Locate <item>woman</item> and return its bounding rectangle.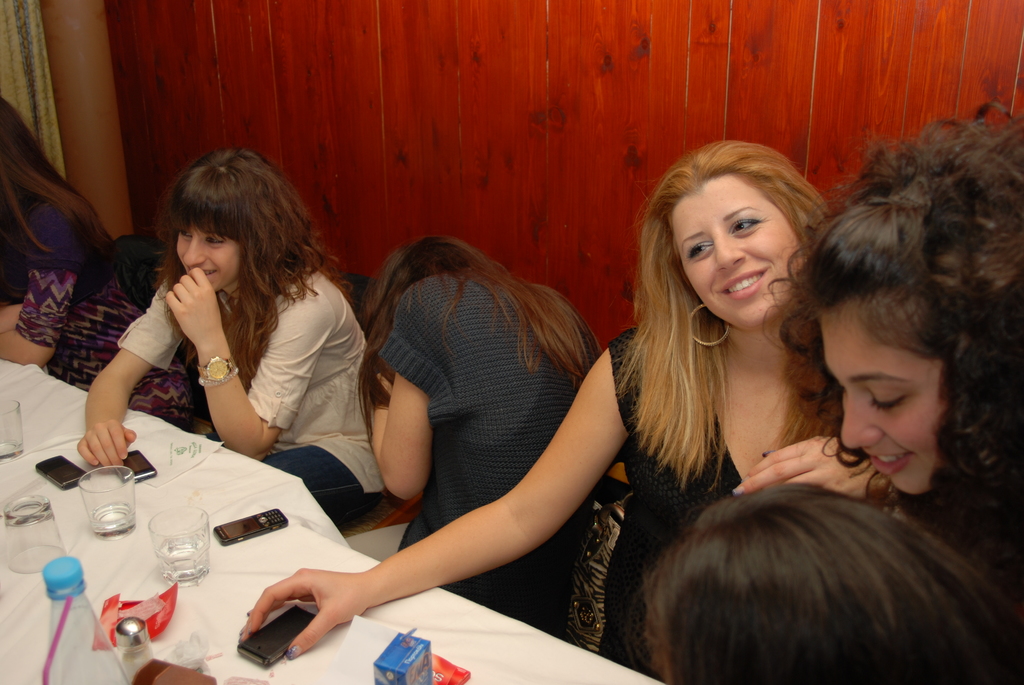
l=236, t=136, r=933, b=684.
